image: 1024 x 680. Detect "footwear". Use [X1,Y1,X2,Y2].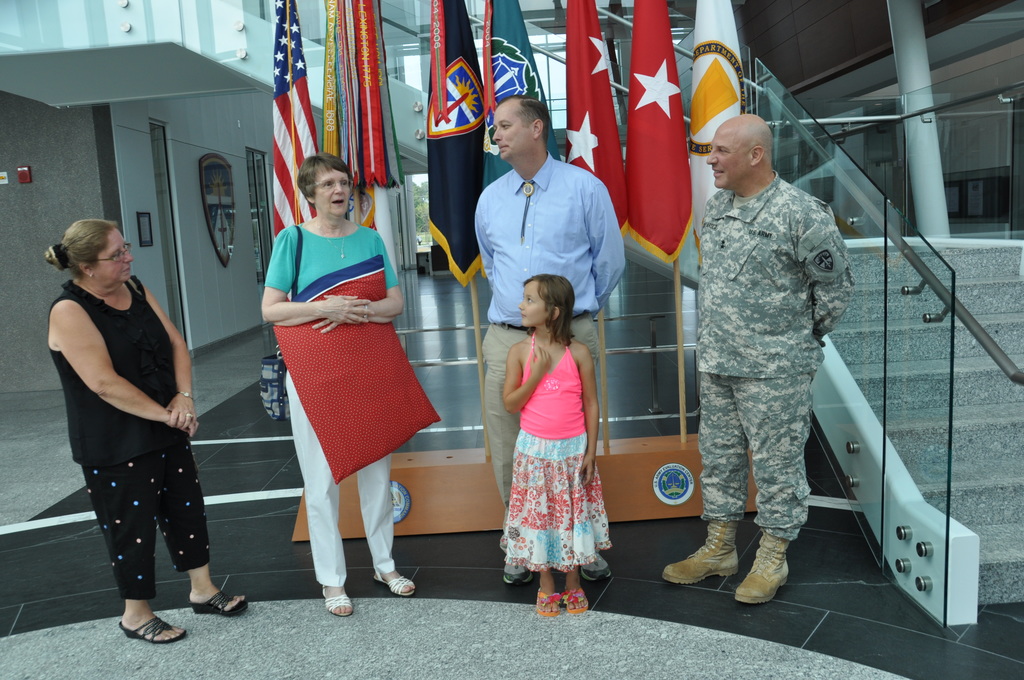
[323,582,352,615].
